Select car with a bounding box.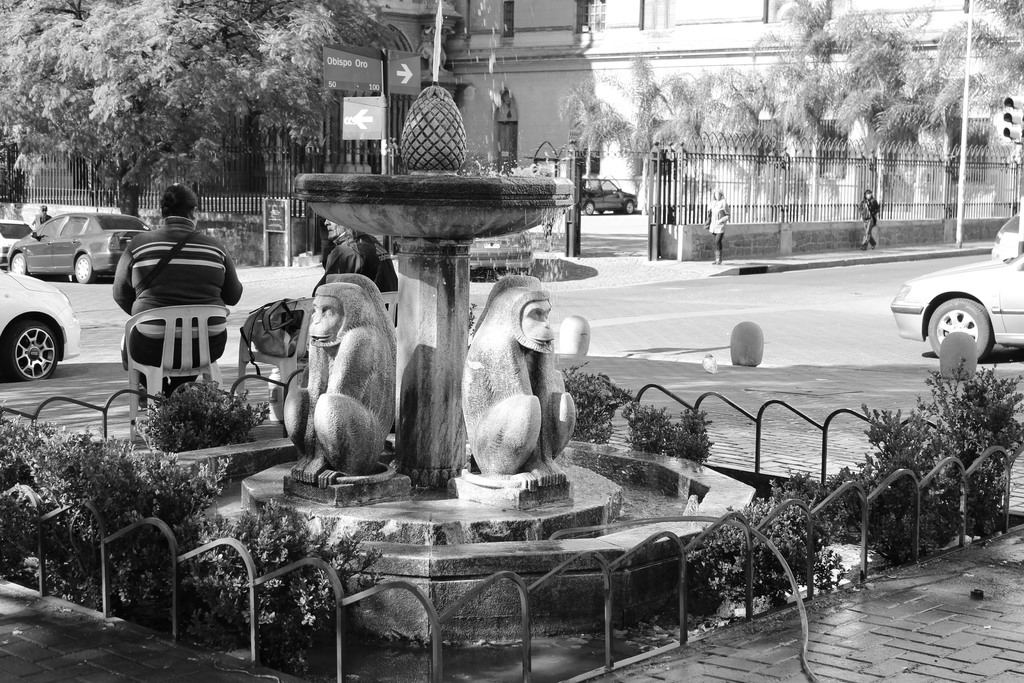
(left=893, top=247, right=1015, bottom=382).
